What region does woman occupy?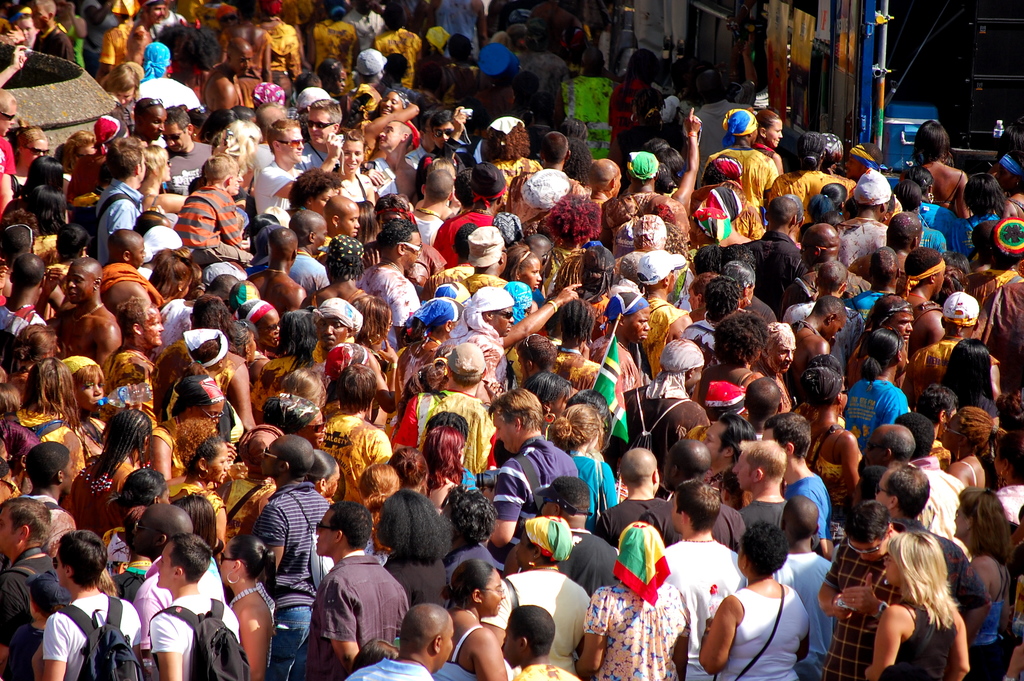
detection(551, 403, 619, 521).
